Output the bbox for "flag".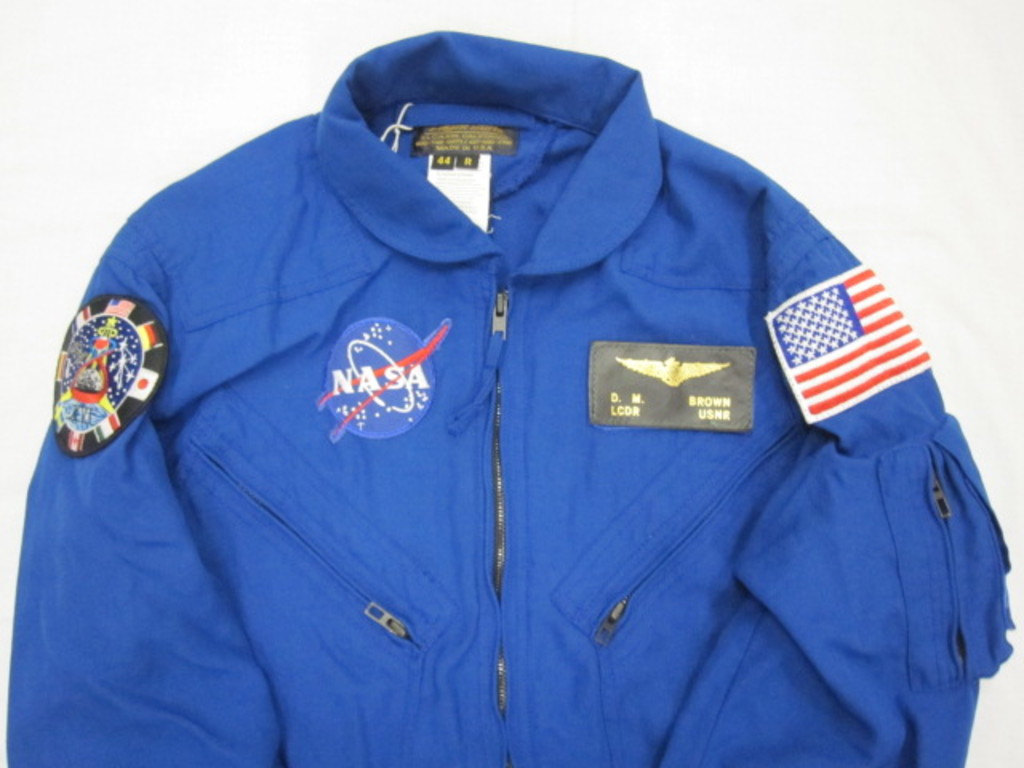
(x1=50, y1=349, x2=69, y2=381).
